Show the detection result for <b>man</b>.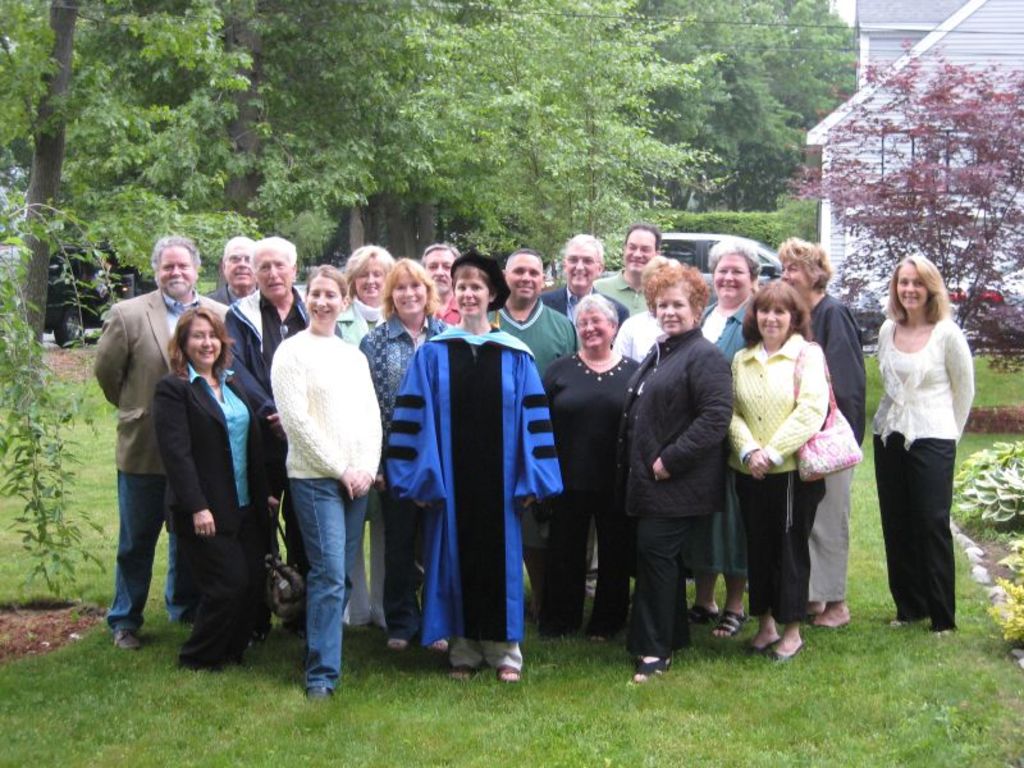
<region>488, 247, 575, 381</region>.
